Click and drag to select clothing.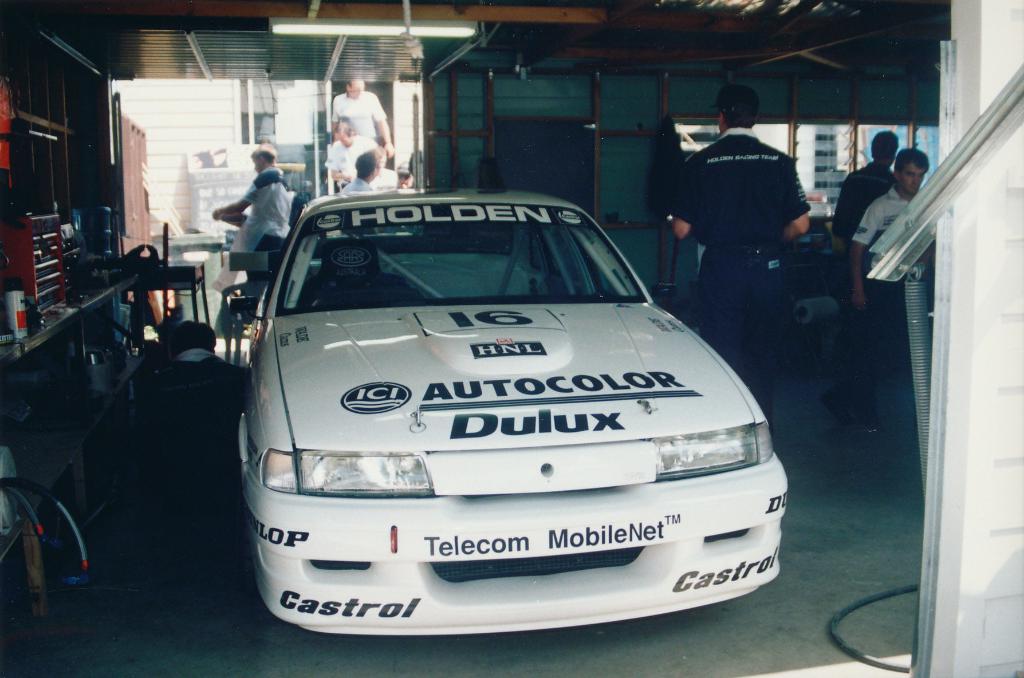
Selection: box=[248, 163, 284, 185].
